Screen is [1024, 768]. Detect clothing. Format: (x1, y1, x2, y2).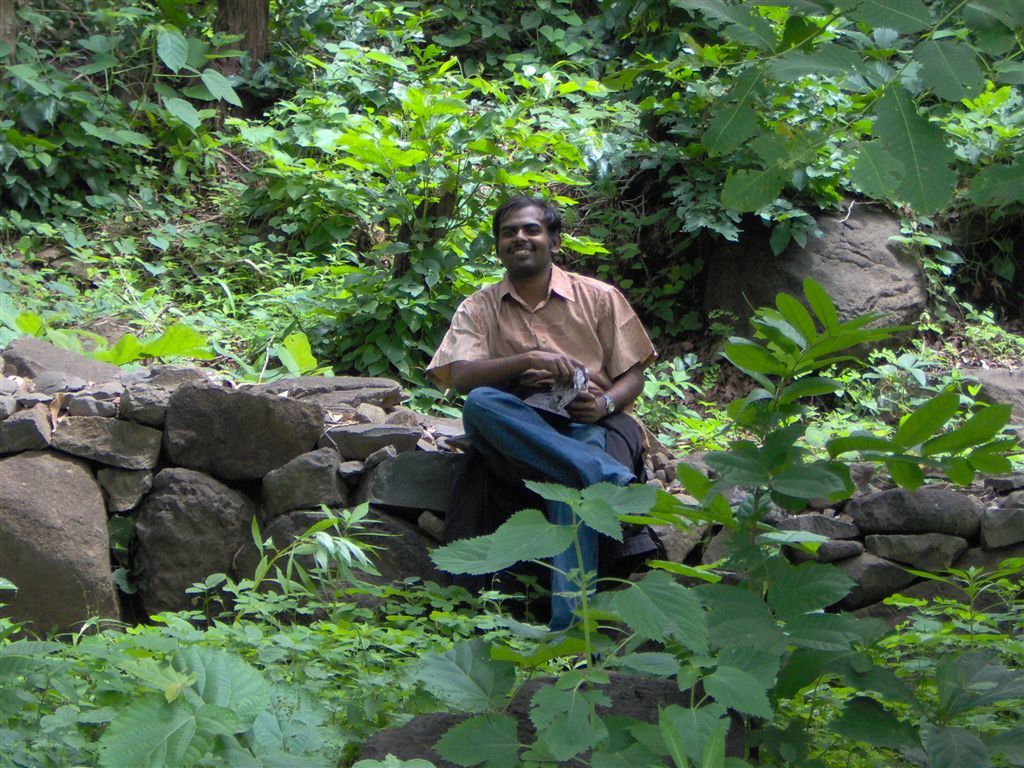
(425, 270, 653, 620).
